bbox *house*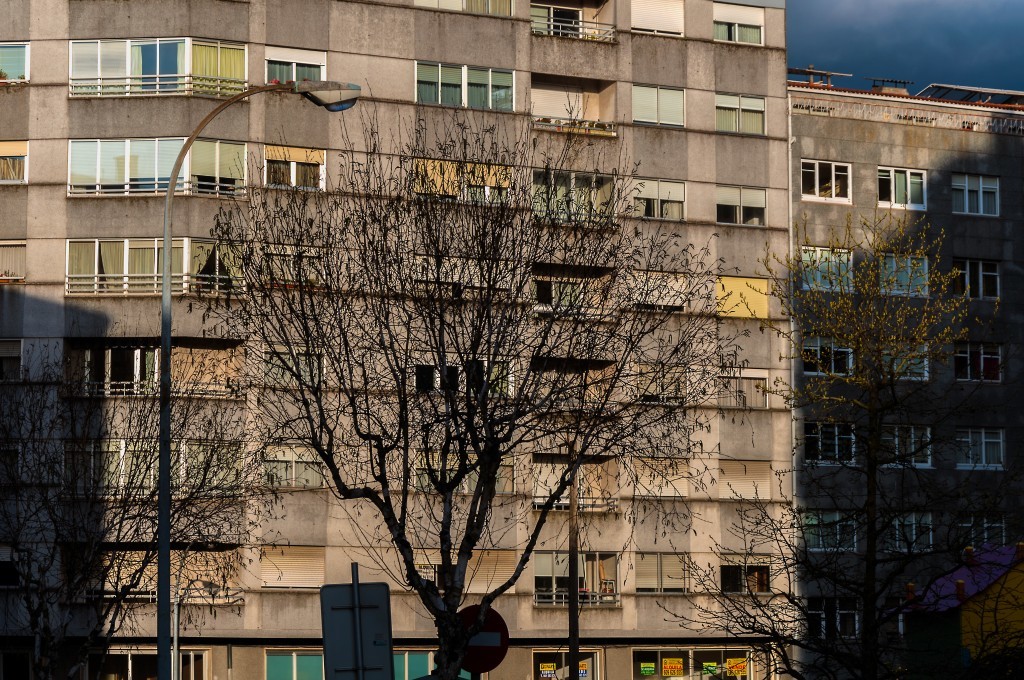
x1=0, y1=0, x2=1023, y2=679
